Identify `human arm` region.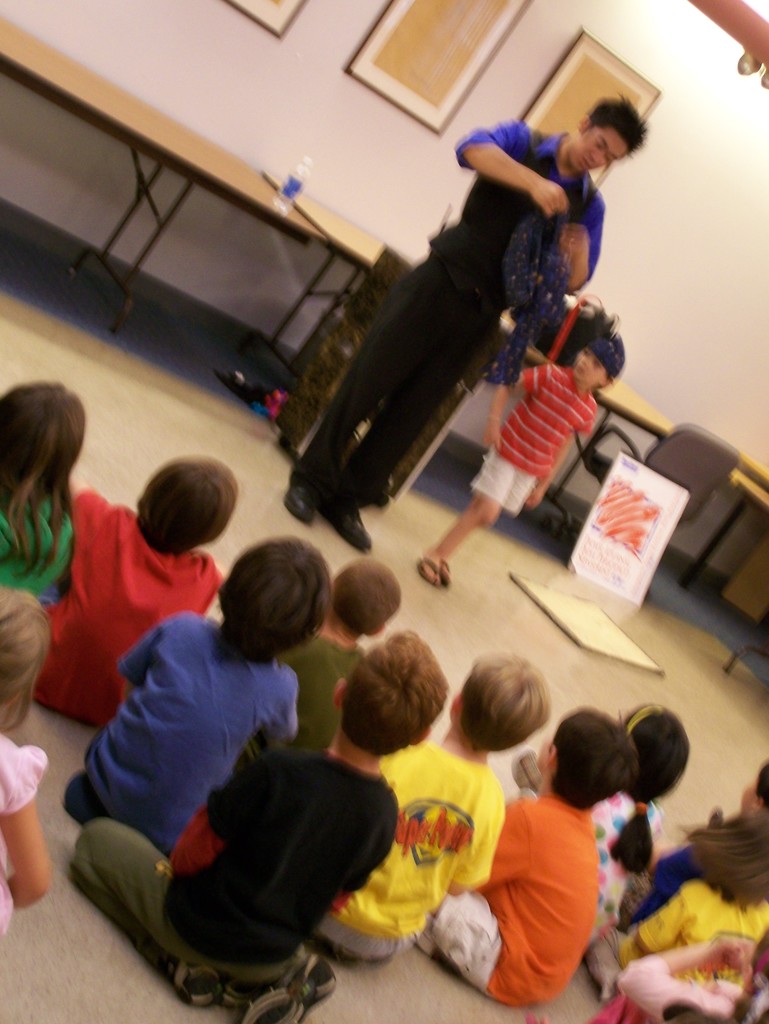
Region: [left=613, top=928, right=756, bottom=1023].
